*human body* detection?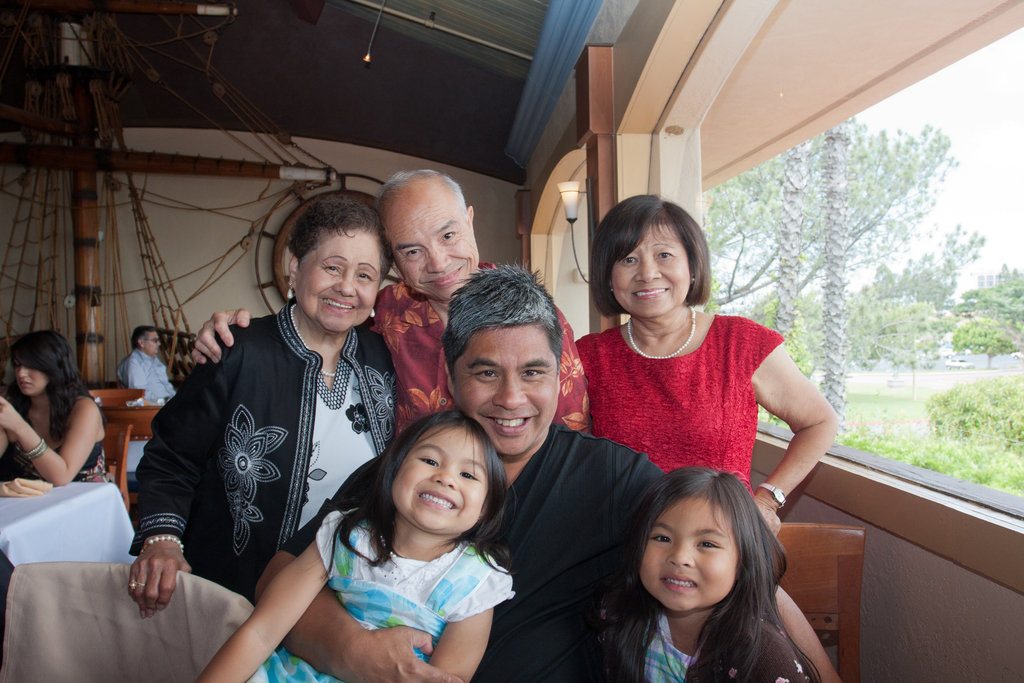
bbox(115, 320, 178, 406)
